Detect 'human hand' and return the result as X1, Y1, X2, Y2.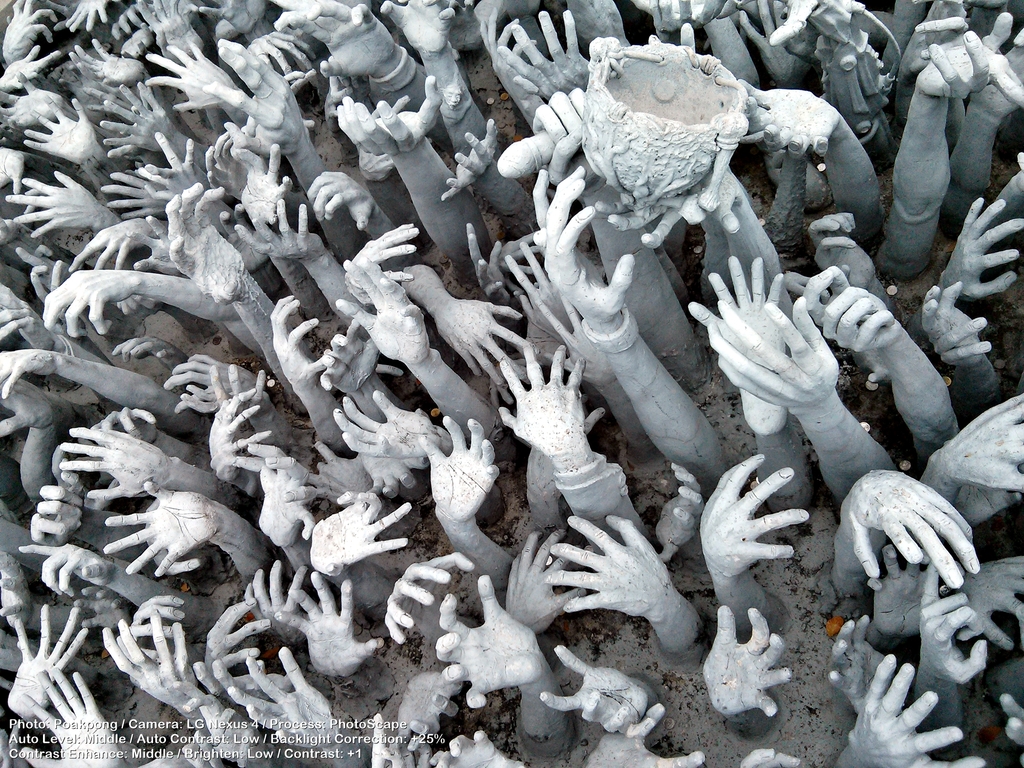
19, 663, 129, 767.
